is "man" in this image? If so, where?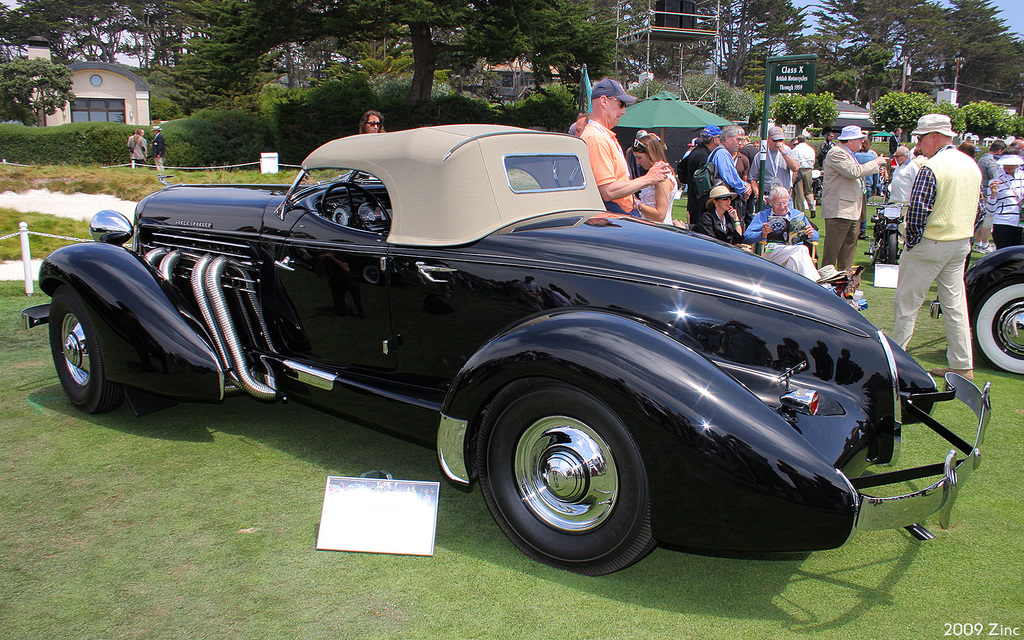
Yes, at box(981, 148, 1023, 252).
